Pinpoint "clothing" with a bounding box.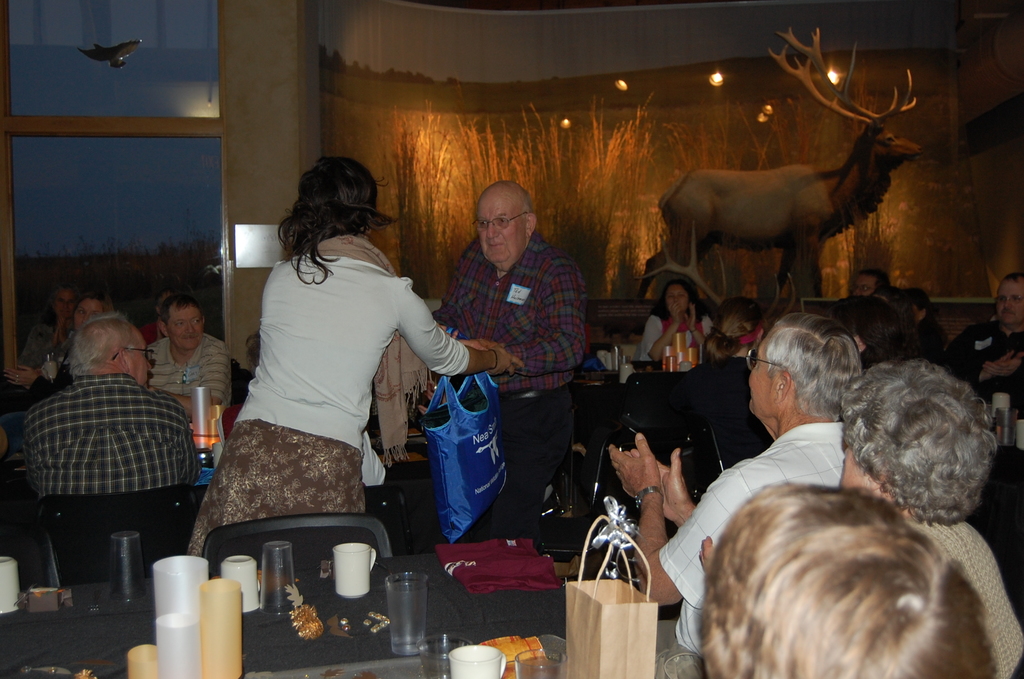
637,303,673,358.
